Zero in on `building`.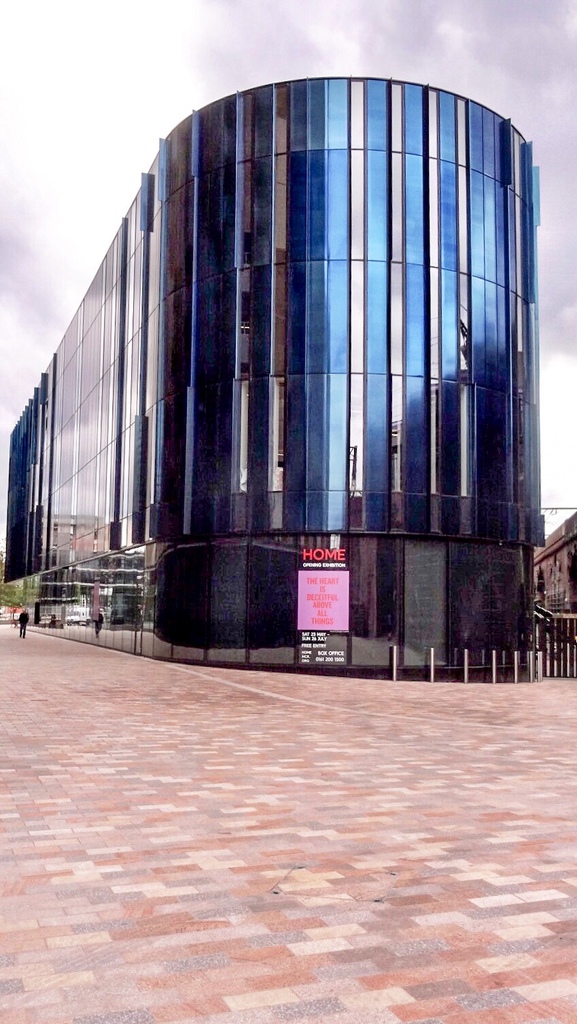
Zeroed in: [left=534, top=510, right=576, bottom=619].
